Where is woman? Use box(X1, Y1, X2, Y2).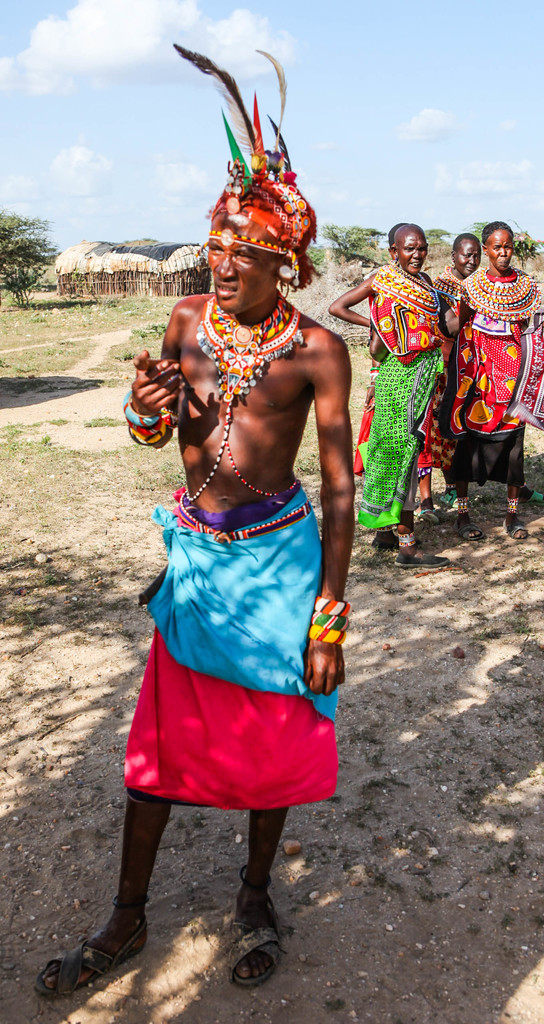
box(350, 221, 450, 542).
